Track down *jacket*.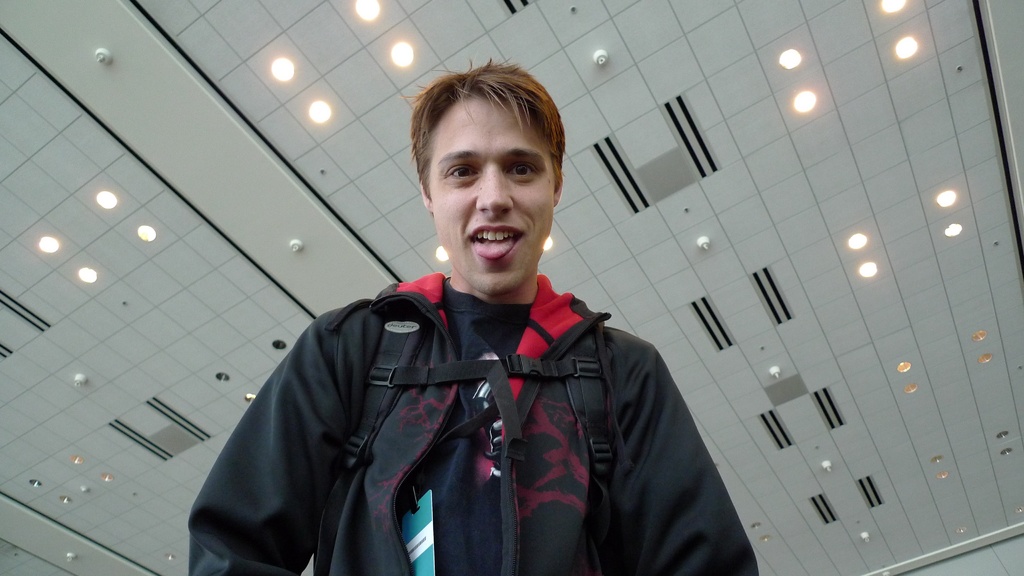
Tracked to x1=177 y1=227 x2=743 y2=575.
